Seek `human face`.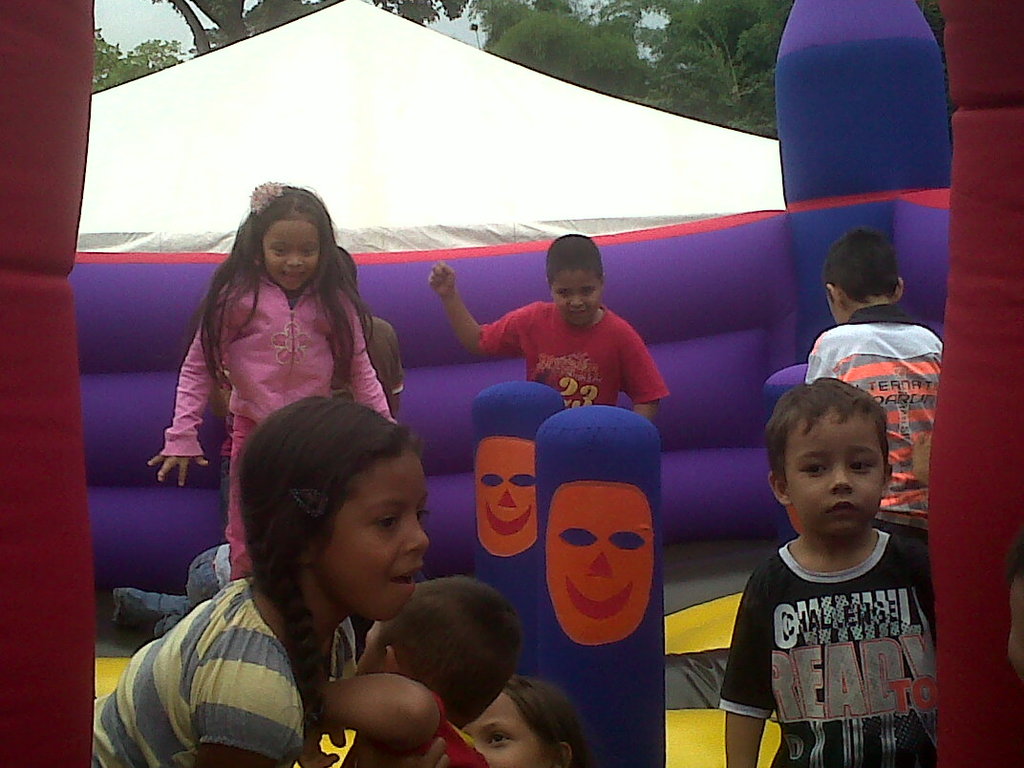
box(260, 217, 326, 287).
